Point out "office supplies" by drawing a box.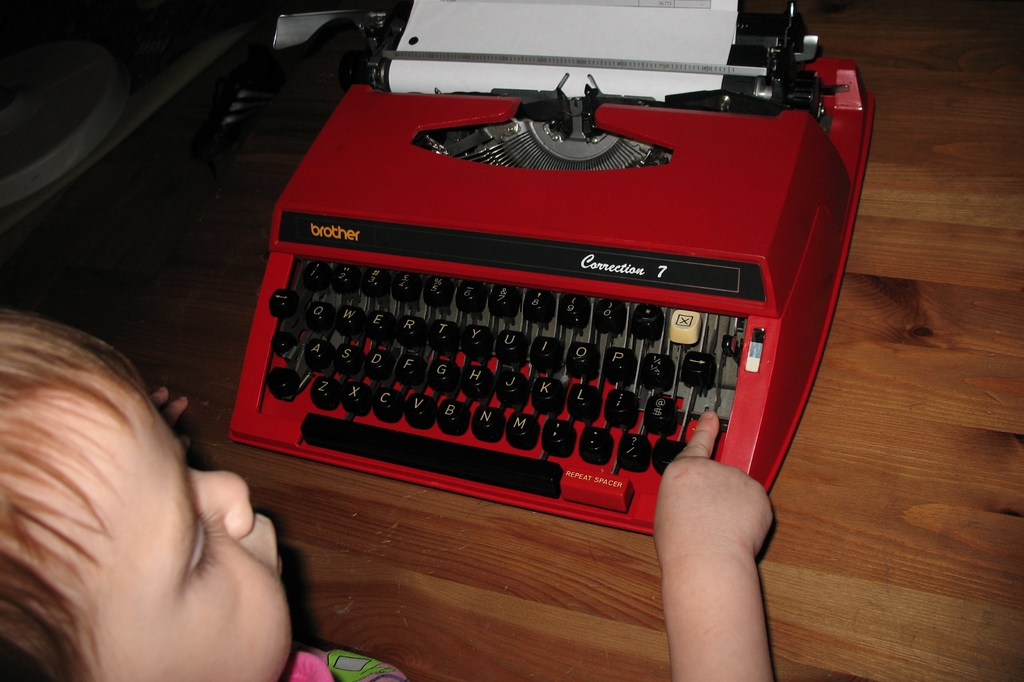
detection(388, 0, 737, 95).
